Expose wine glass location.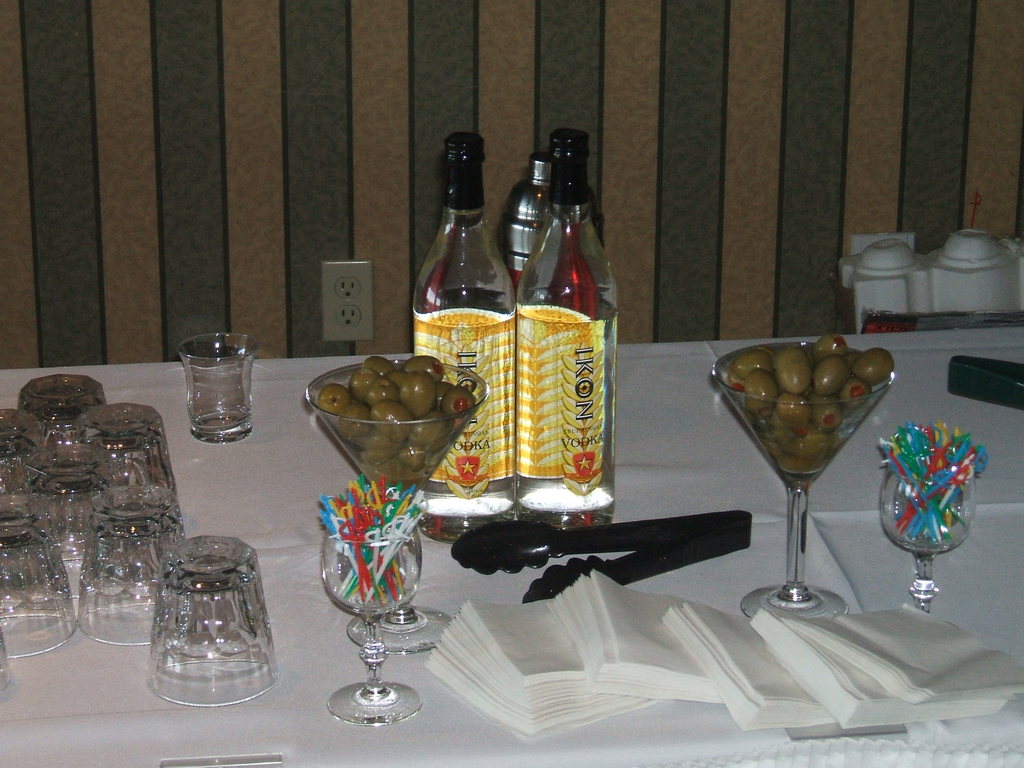
Exposed at (x1=0, y1=493, x2=77, y2=665).
